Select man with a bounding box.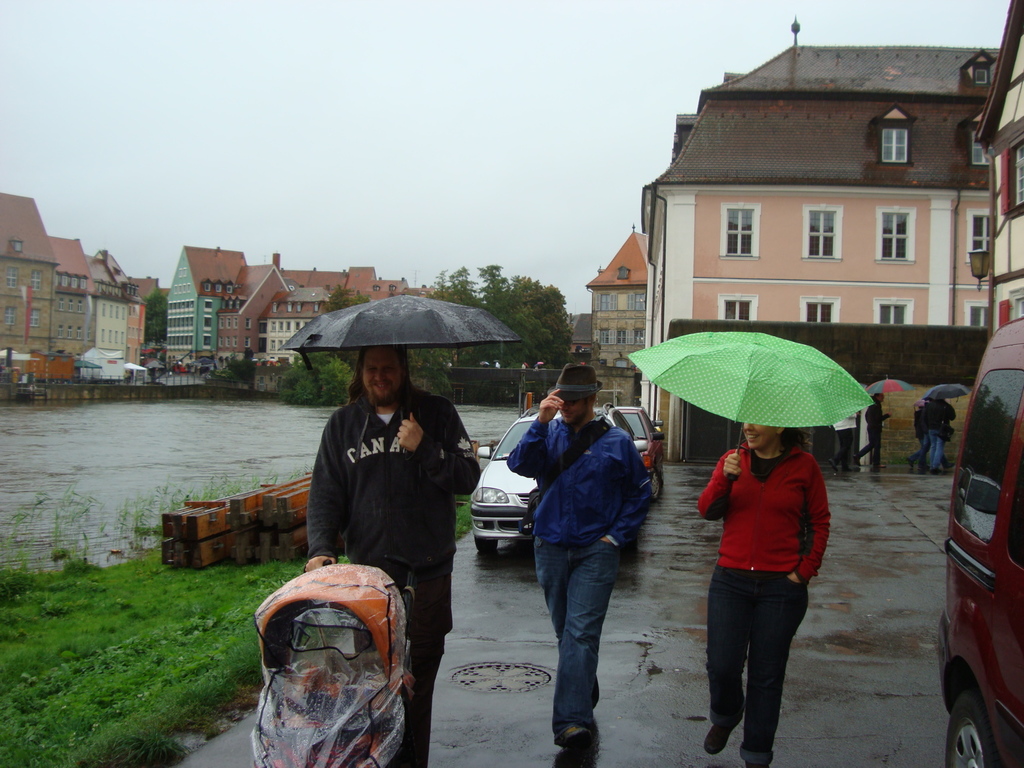
(515, 360, 655, 727).
